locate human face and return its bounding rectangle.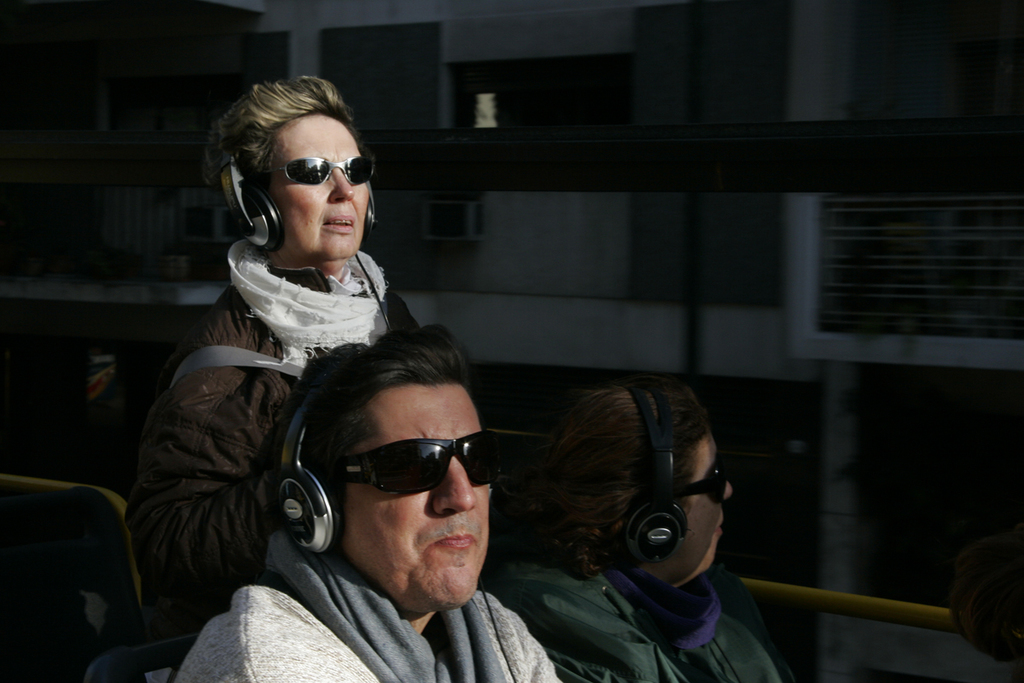
box(265, 114, 370, 266).
